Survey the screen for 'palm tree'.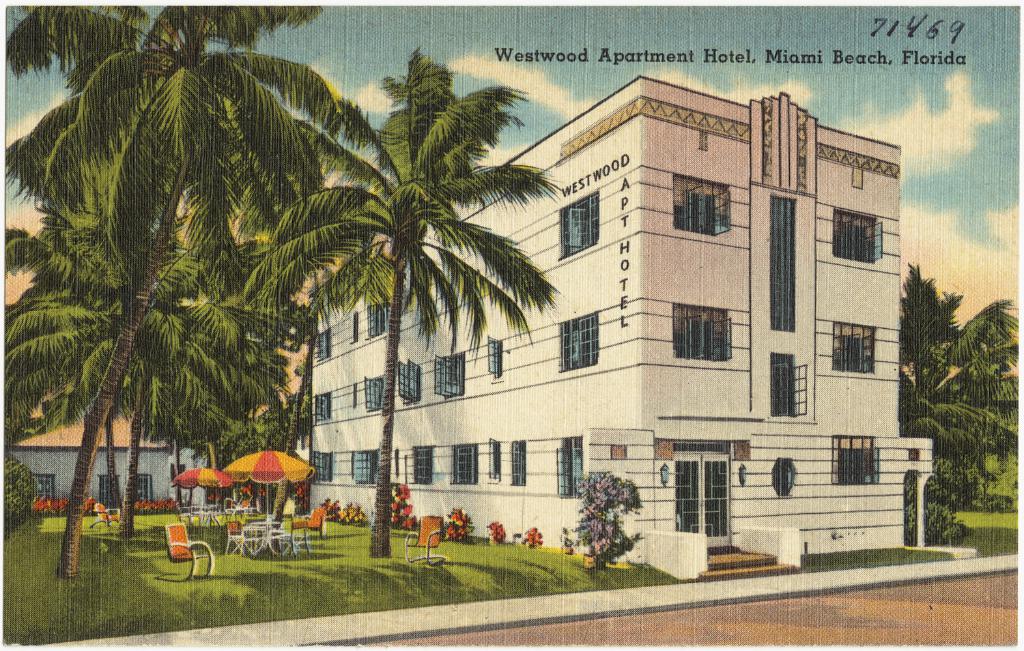
Survey found: <box>148,193,284,446</box>.
